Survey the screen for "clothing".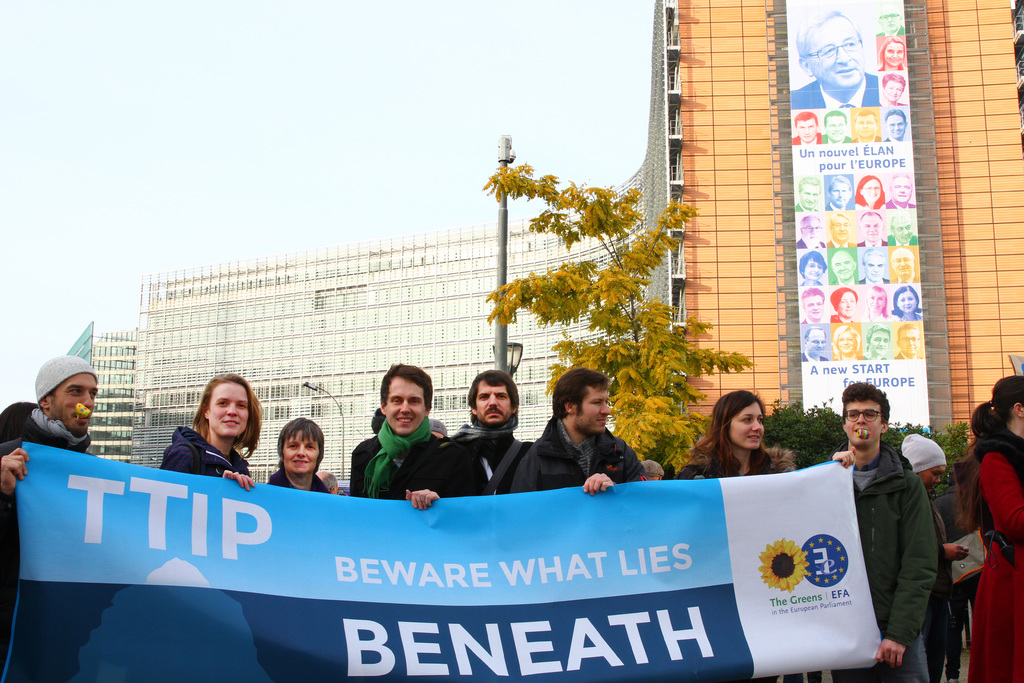
Survey found: Rect(354, 413, 435, 494).
